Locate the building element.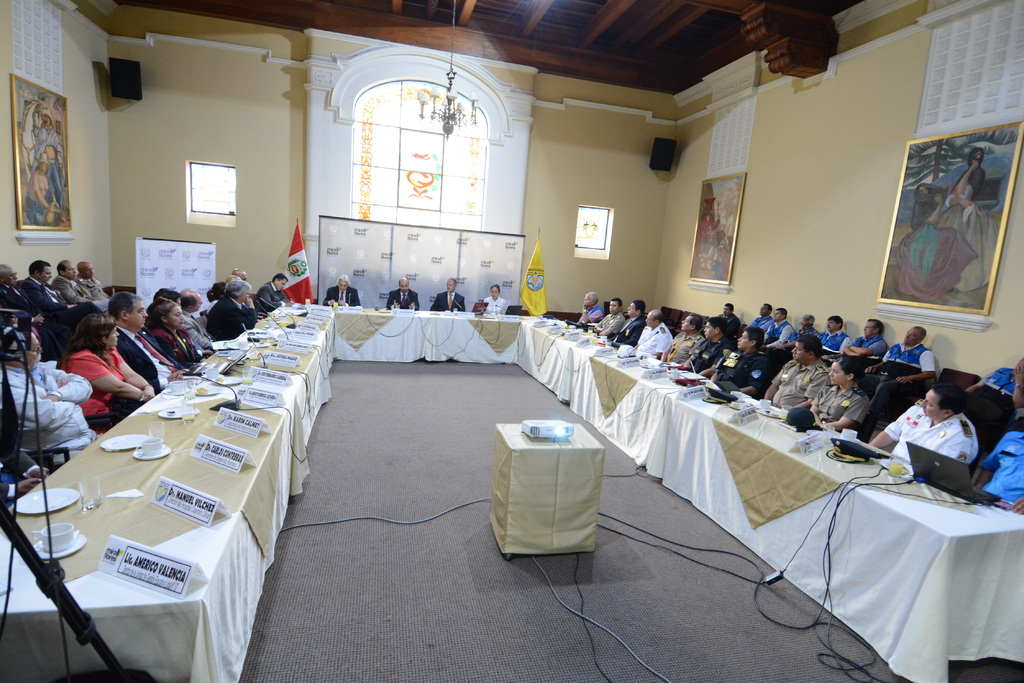
Element bbox: <box>0,0,1023,682</box>.
